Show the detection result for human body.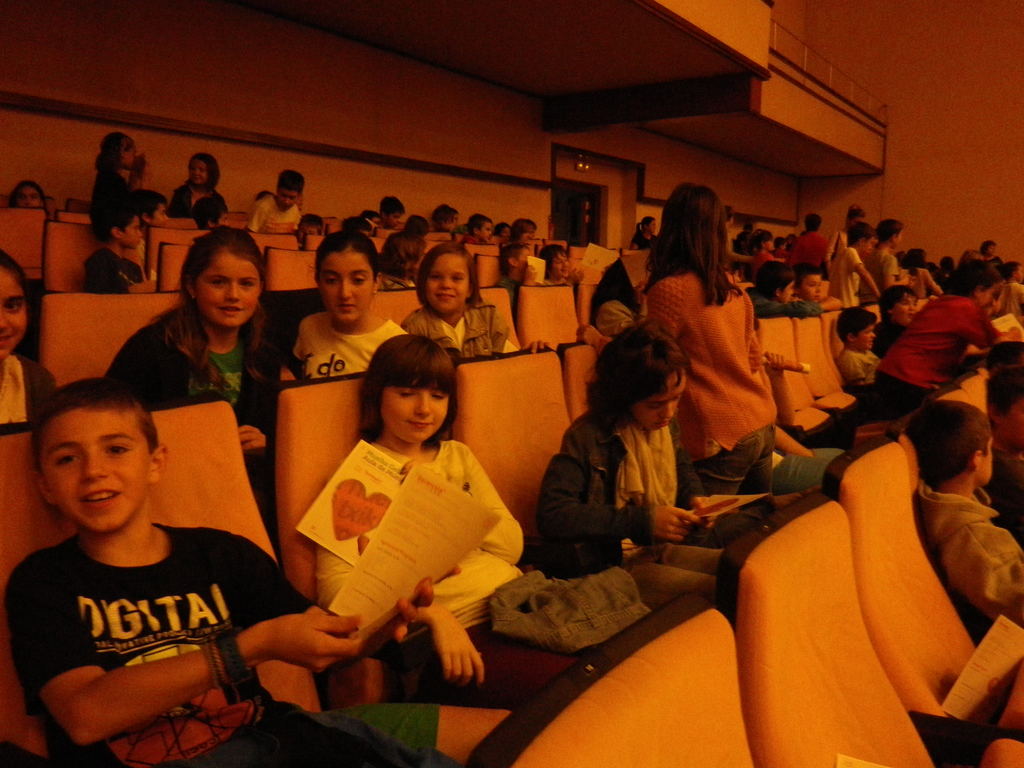
636 258 776 504.
